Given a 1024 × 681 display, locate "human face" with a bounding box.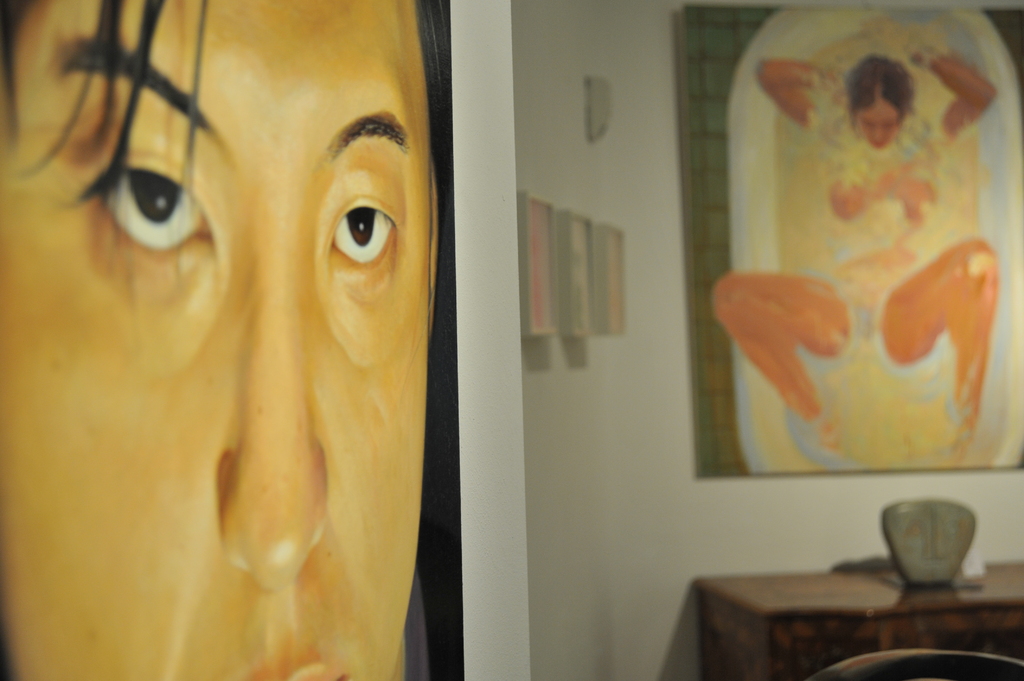
Located: locate(855, 100, 904, 150).
